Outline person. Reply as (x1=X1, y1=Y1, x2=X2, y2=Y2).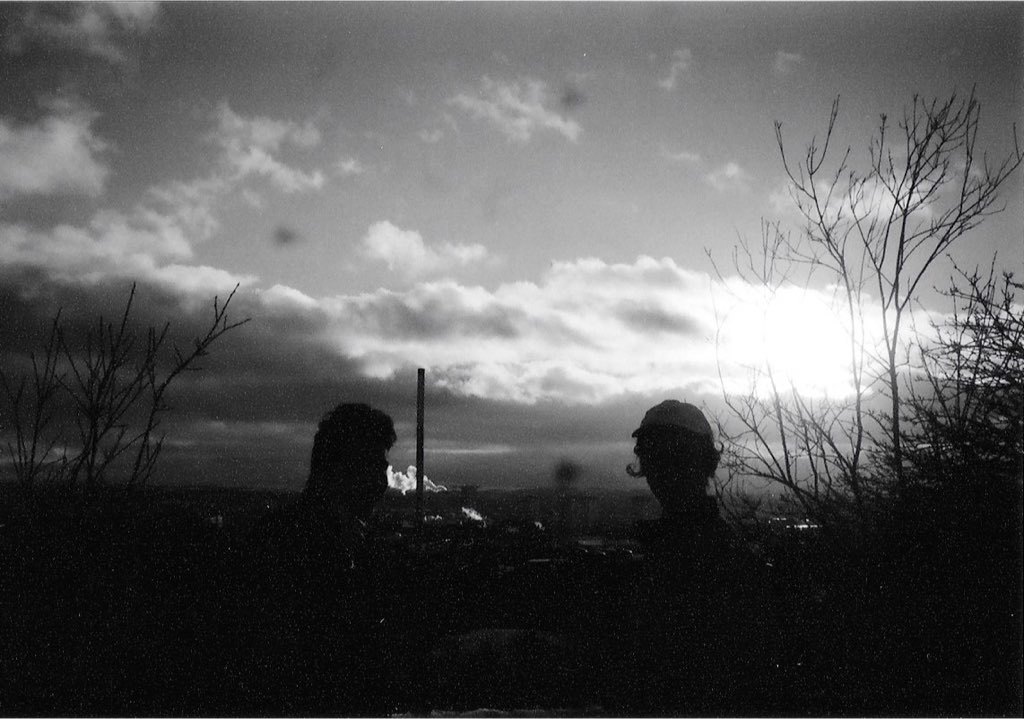
(x1=618, y1=395, x2=764, y2=562).
